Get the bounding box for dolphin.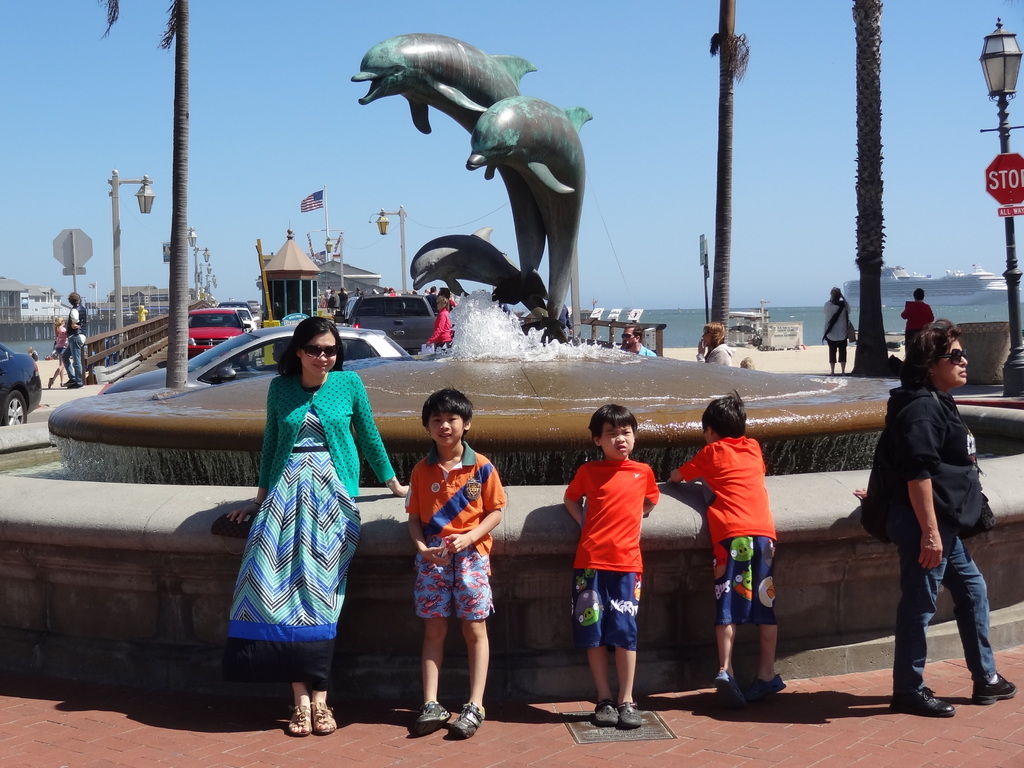
BBox(352, 35, 547, 328).
